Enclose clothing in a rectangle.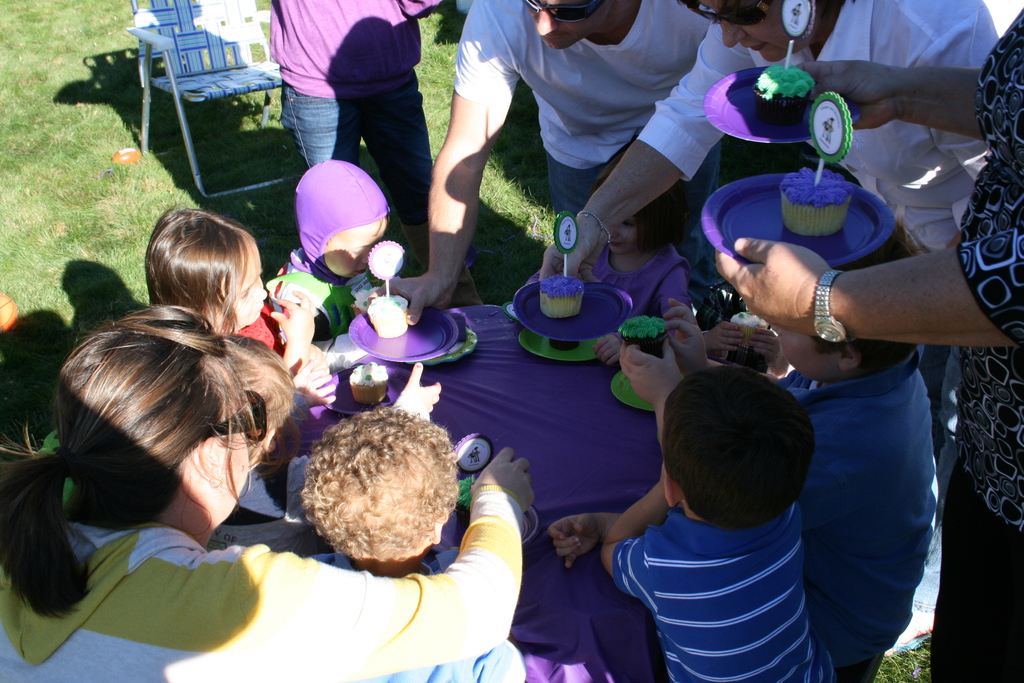
[x1=310, y1=548, x2=539, y2=682].
